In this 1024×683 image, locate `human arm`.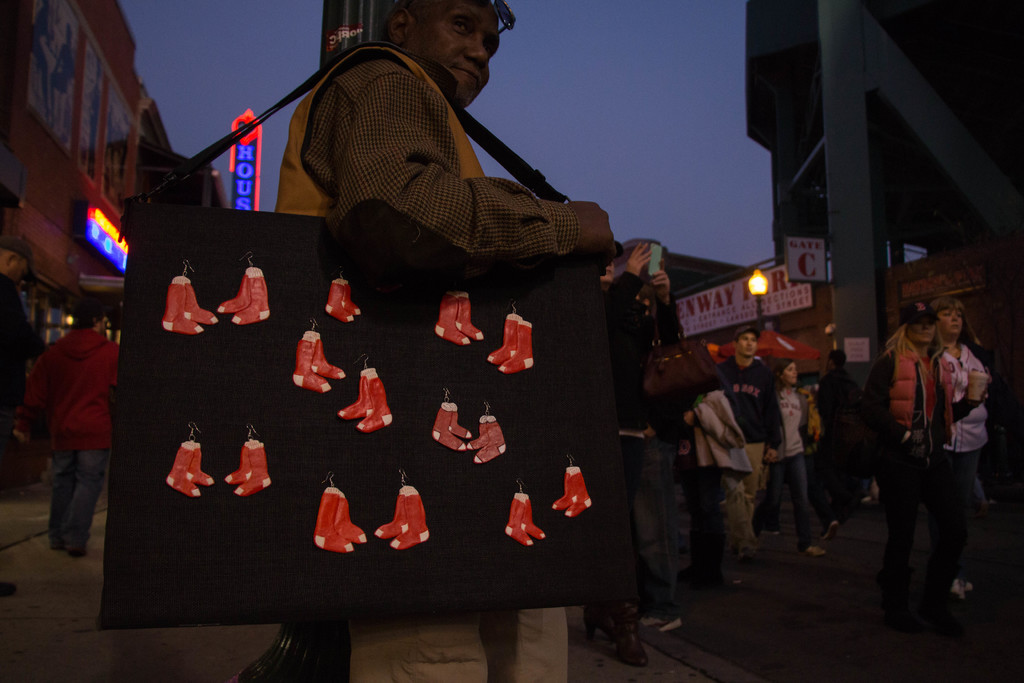
Bounding box: 337/71/612/256.
